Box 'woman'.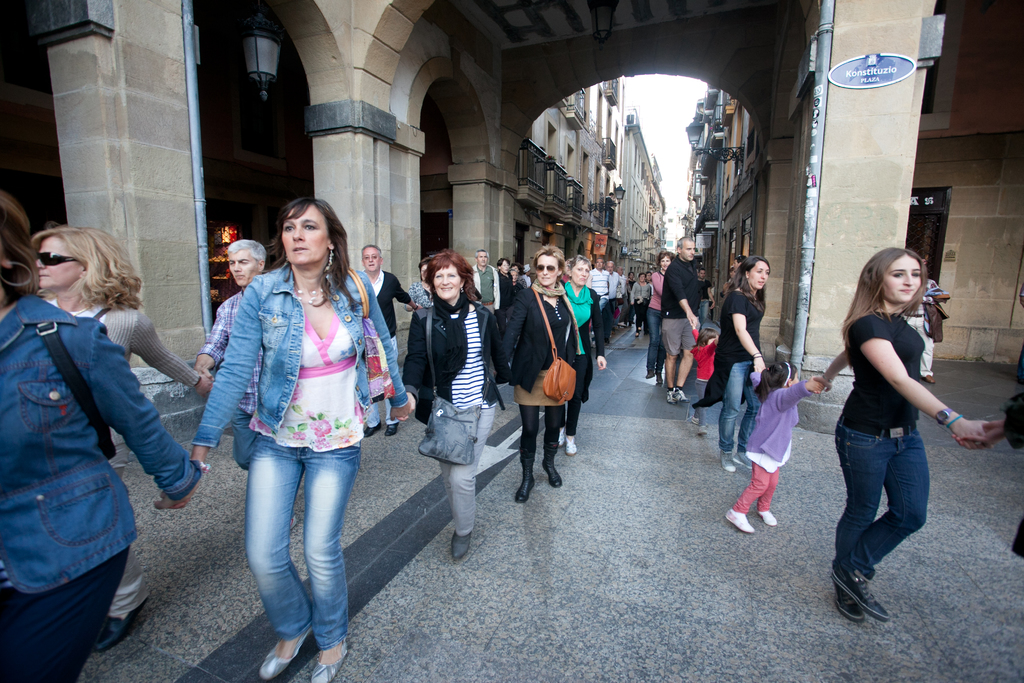
box(403, 258, 435, 310).
